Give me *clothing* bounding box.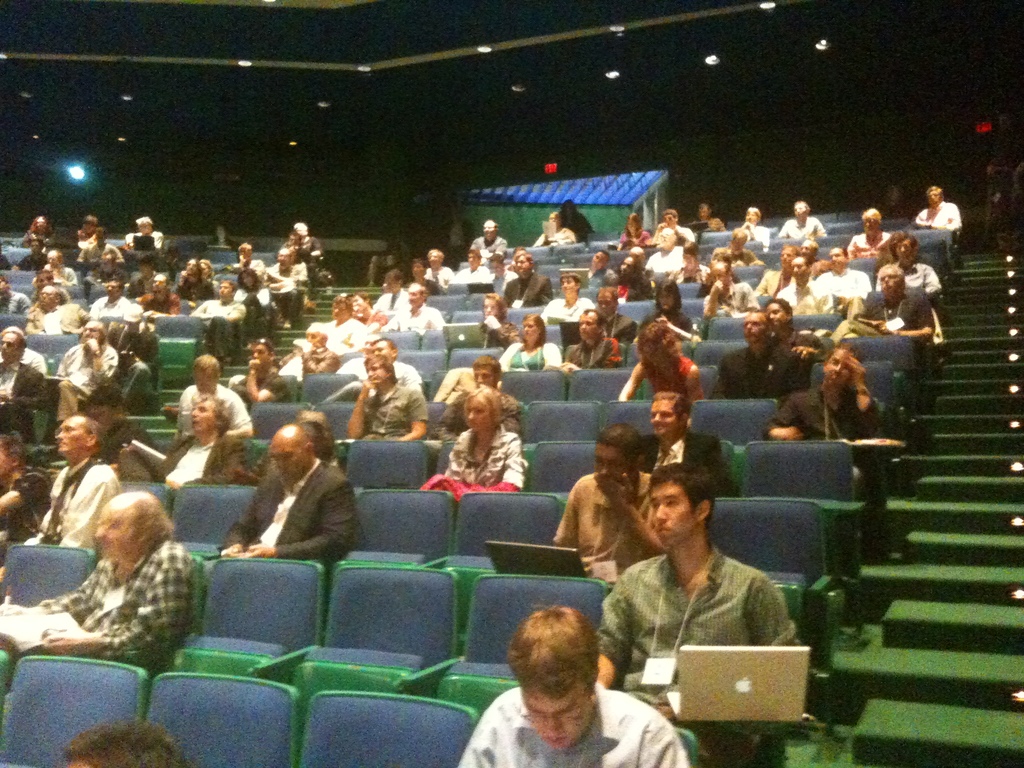
x1=552, y1=476, x2=655, y2=575.
